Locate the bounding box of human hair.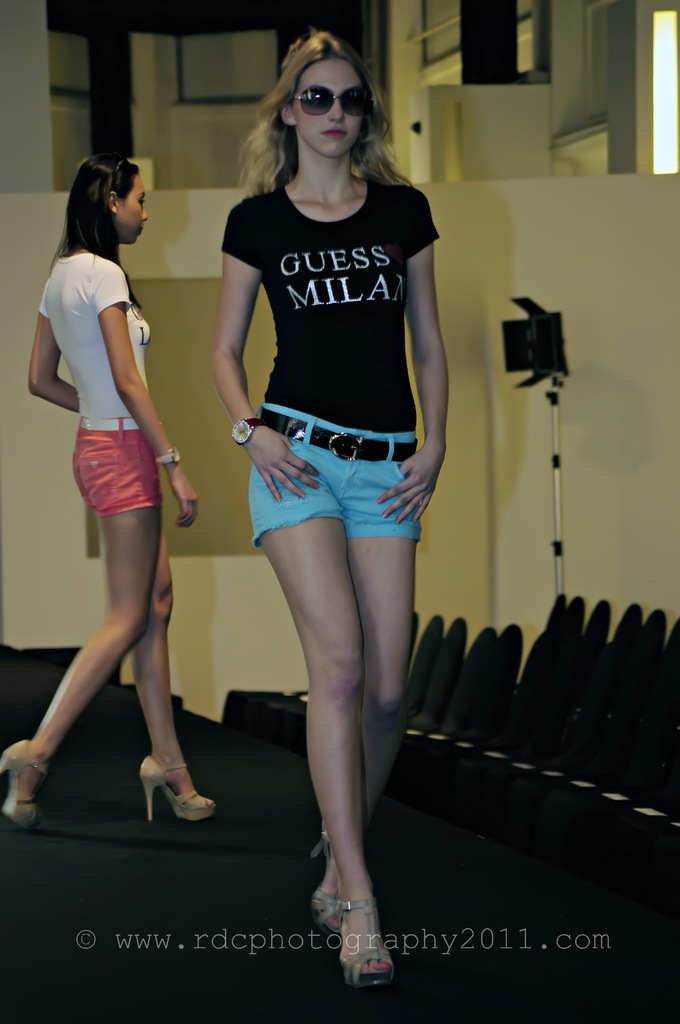
Bounding box: locate(46, 152, 144, 311).
